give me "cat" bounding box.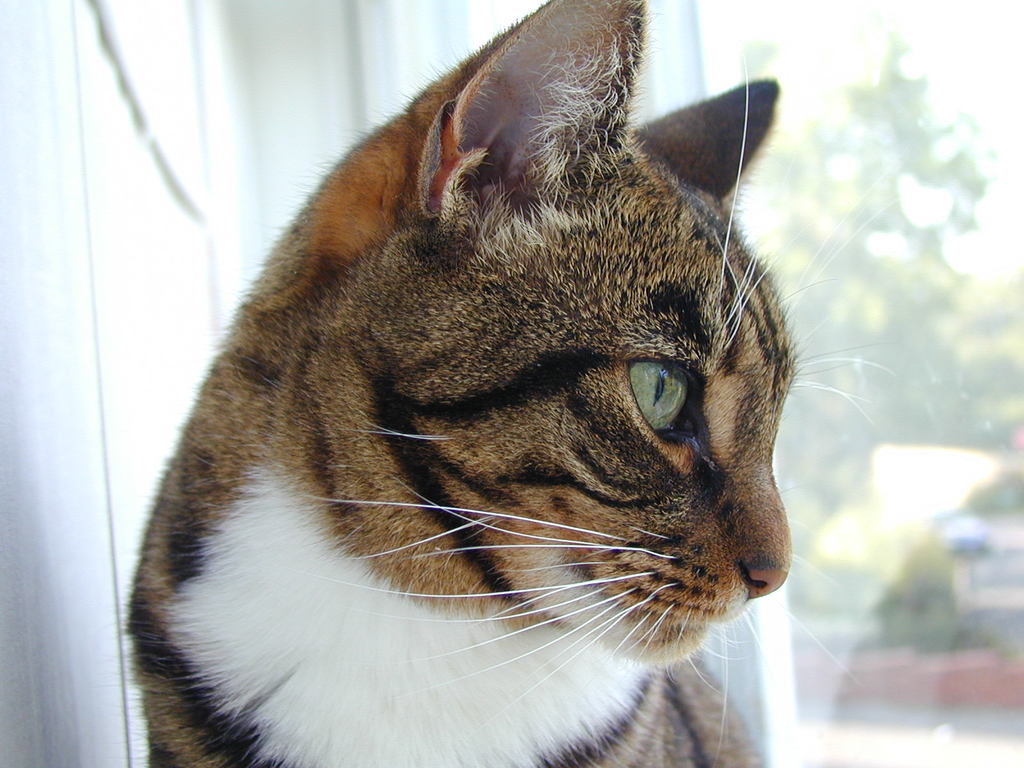
123 1 897 767.
